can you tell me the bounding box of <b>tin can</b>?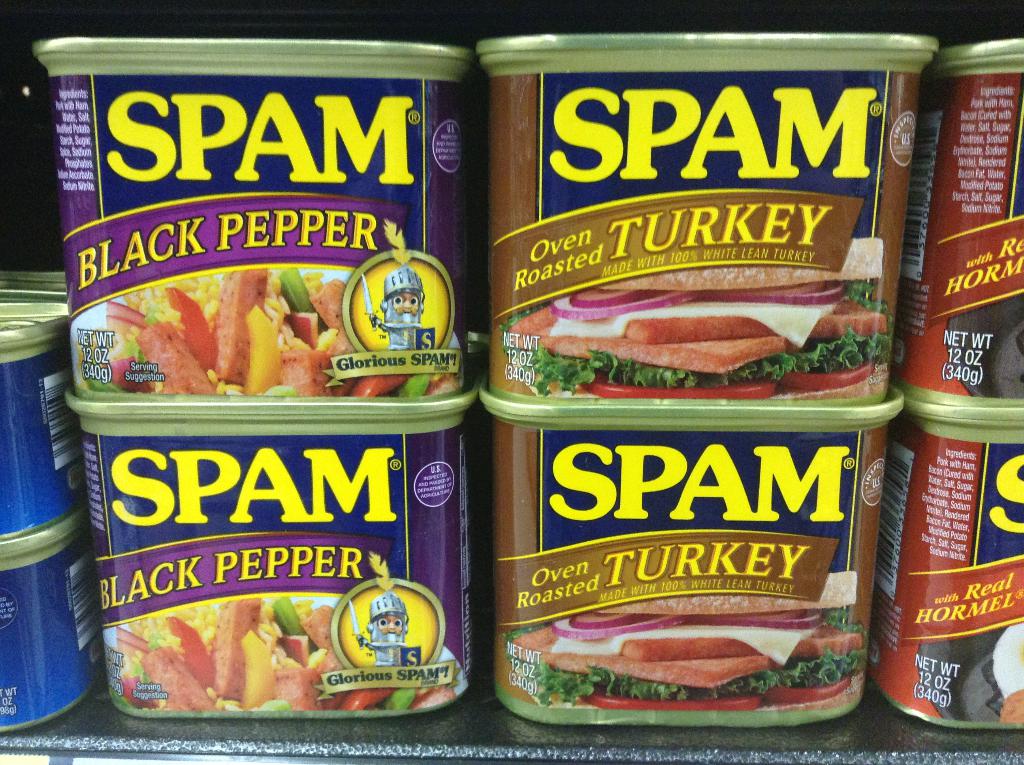
box(0, 298, 84, 547).
